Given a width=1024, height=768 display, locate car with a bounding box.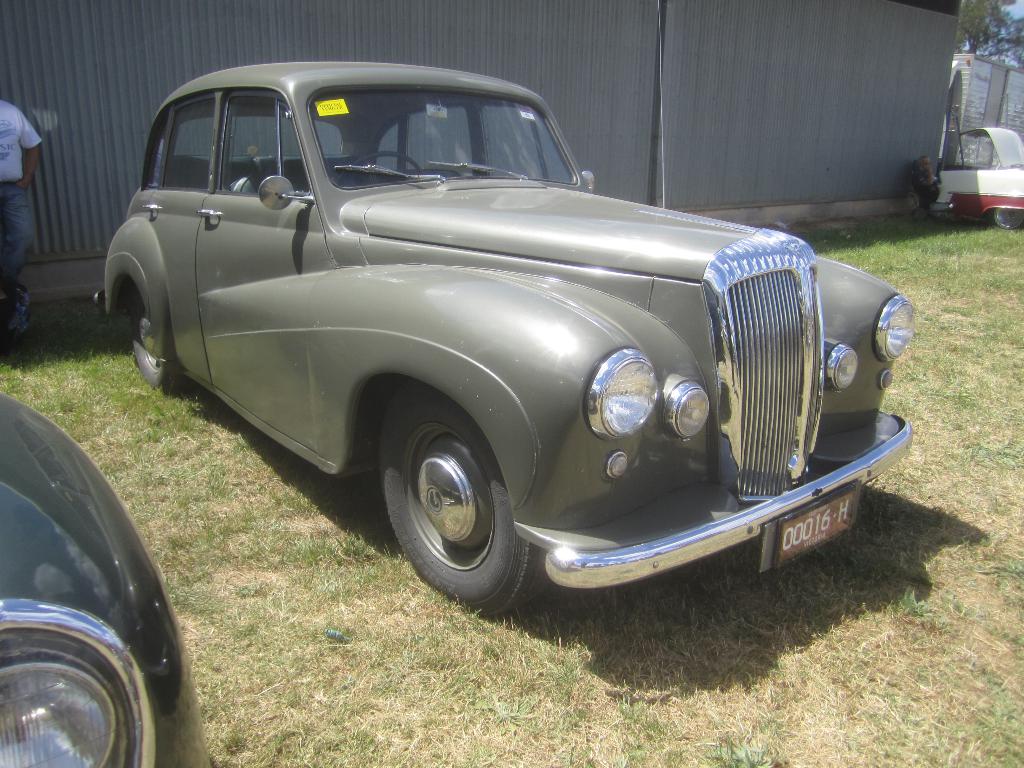
Located: Rect(93, 61, 913, 610).
